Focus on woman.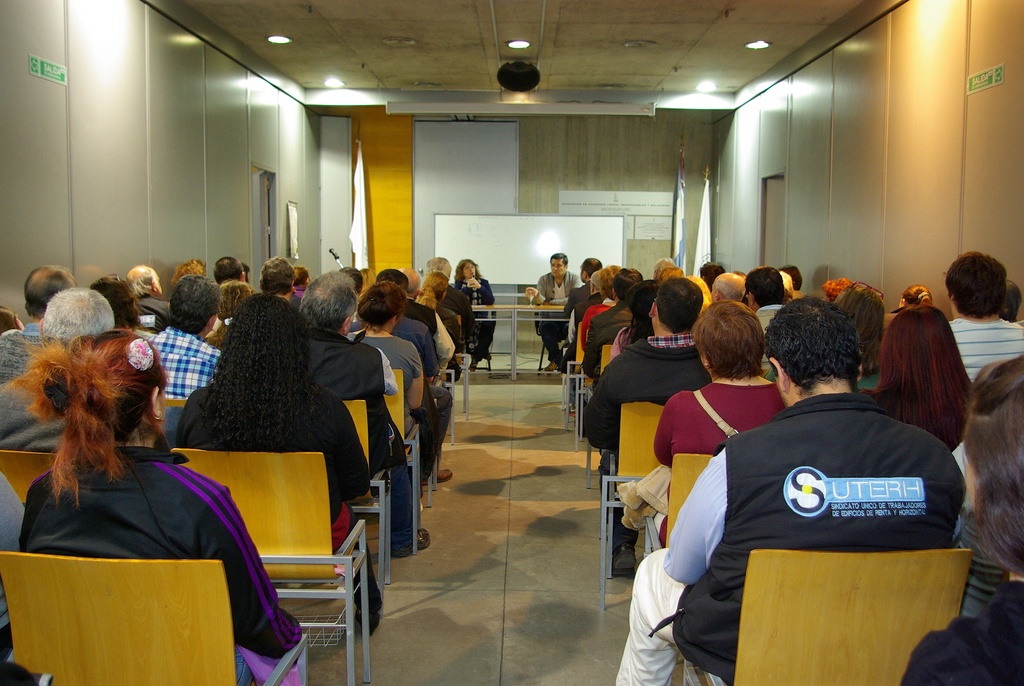
Focused at {"x1": 452, "y1": 257, "x2": 504, "y2": 373}.
